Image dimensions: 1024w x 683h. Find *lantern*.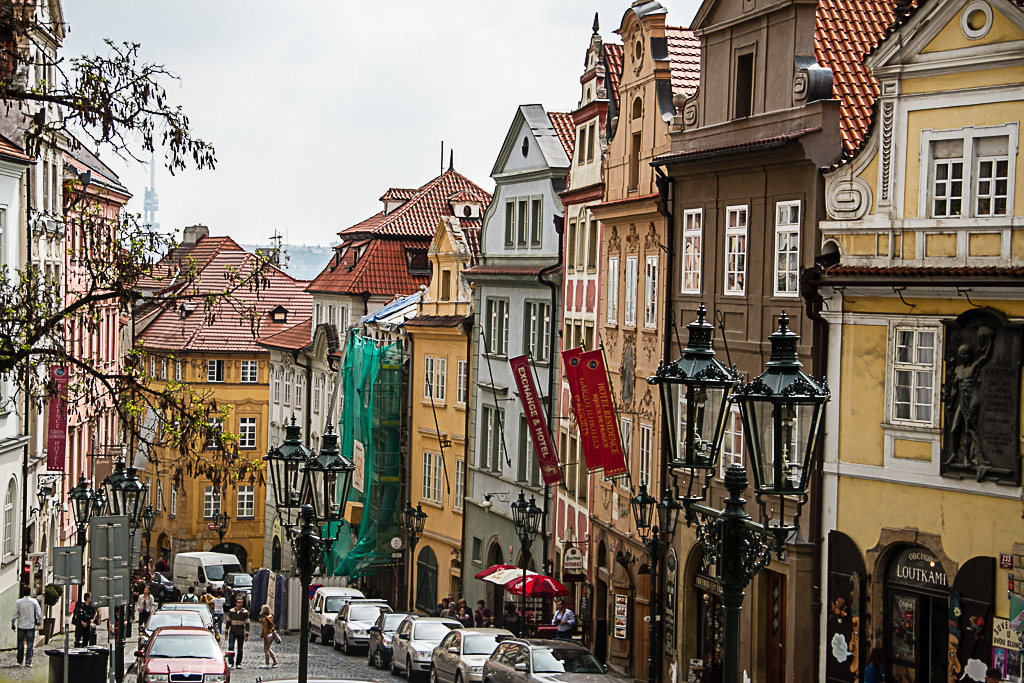
x1=725 y1=310 x2=831 y2=536.
